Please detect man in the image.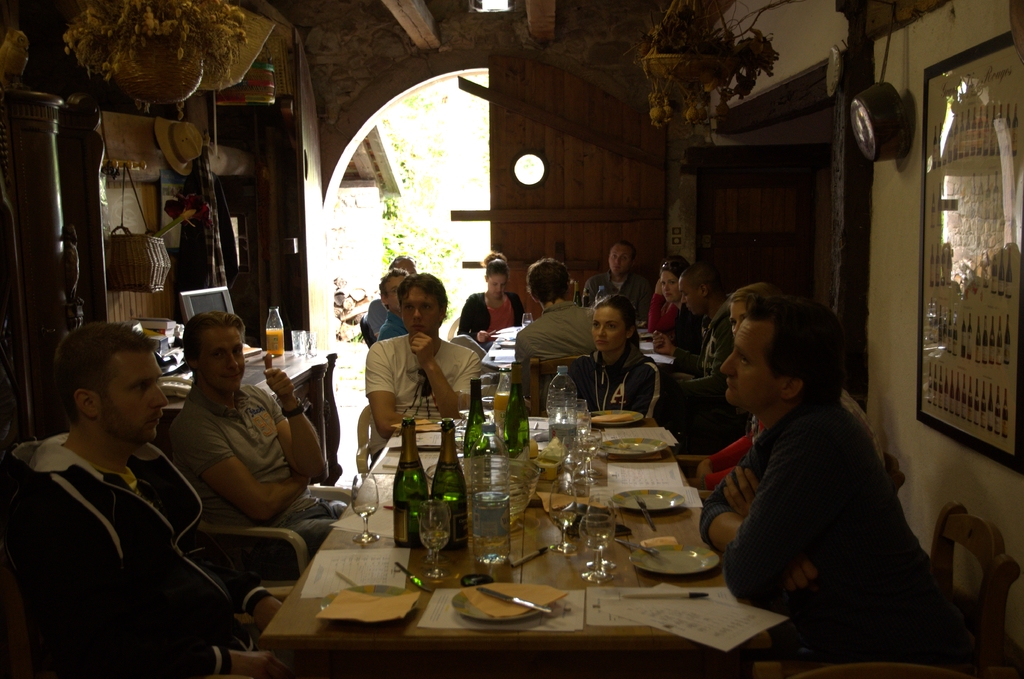
6/313/237/625.
